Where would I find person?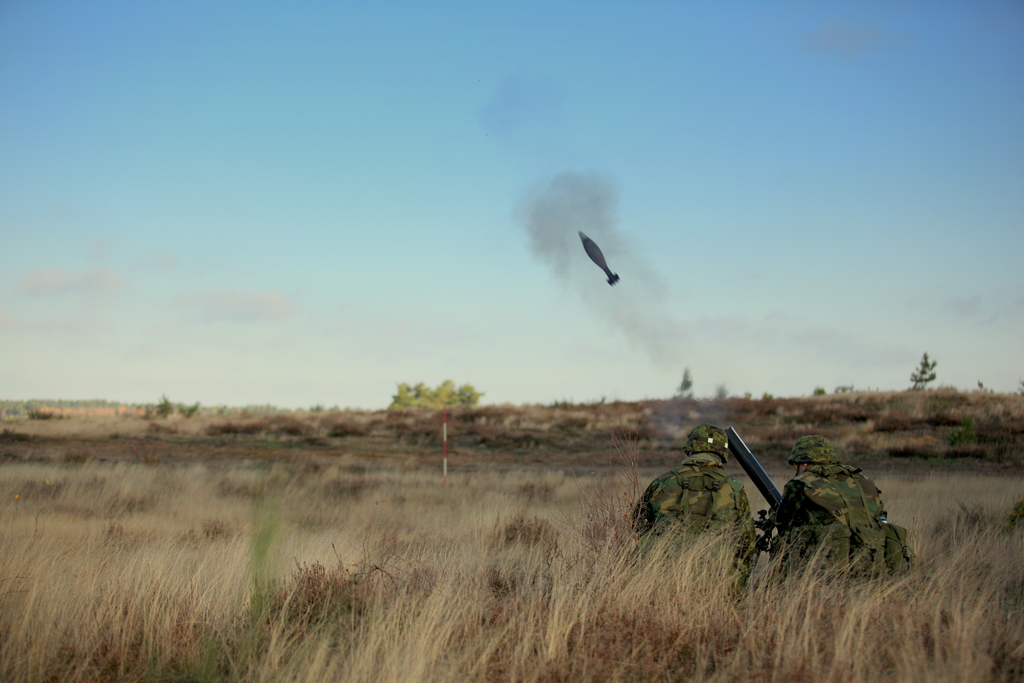
At <box>771,432,896,583</box>.
